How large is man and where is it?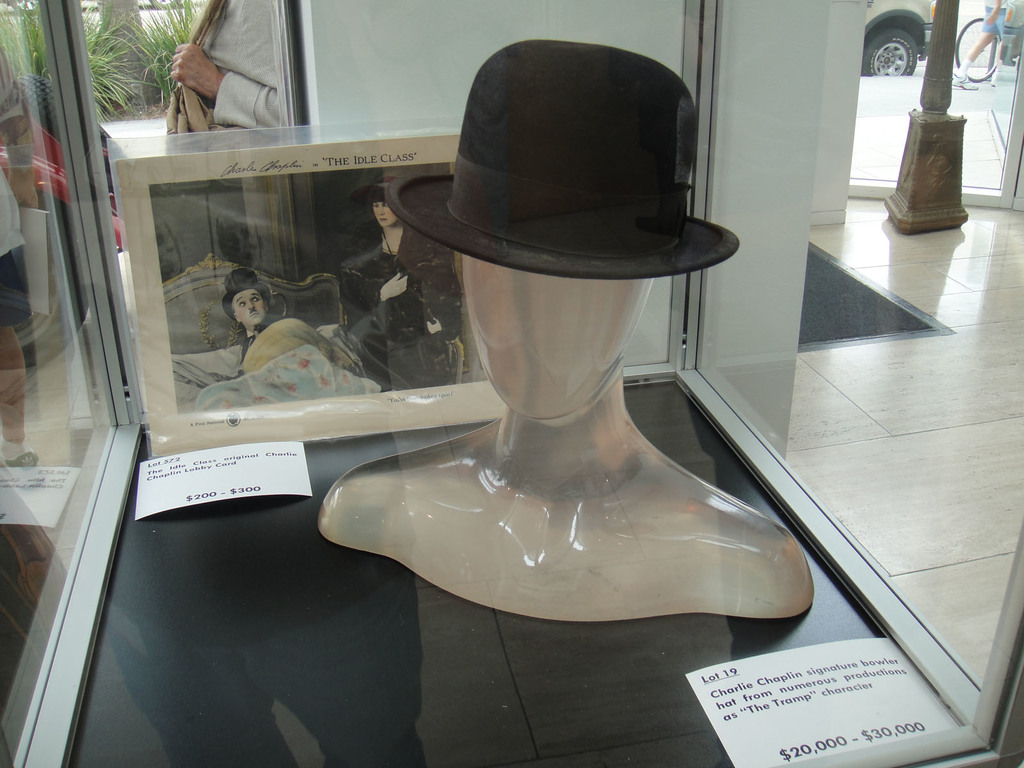
Bounding box: bbox(952, 0, 1020, 87).
